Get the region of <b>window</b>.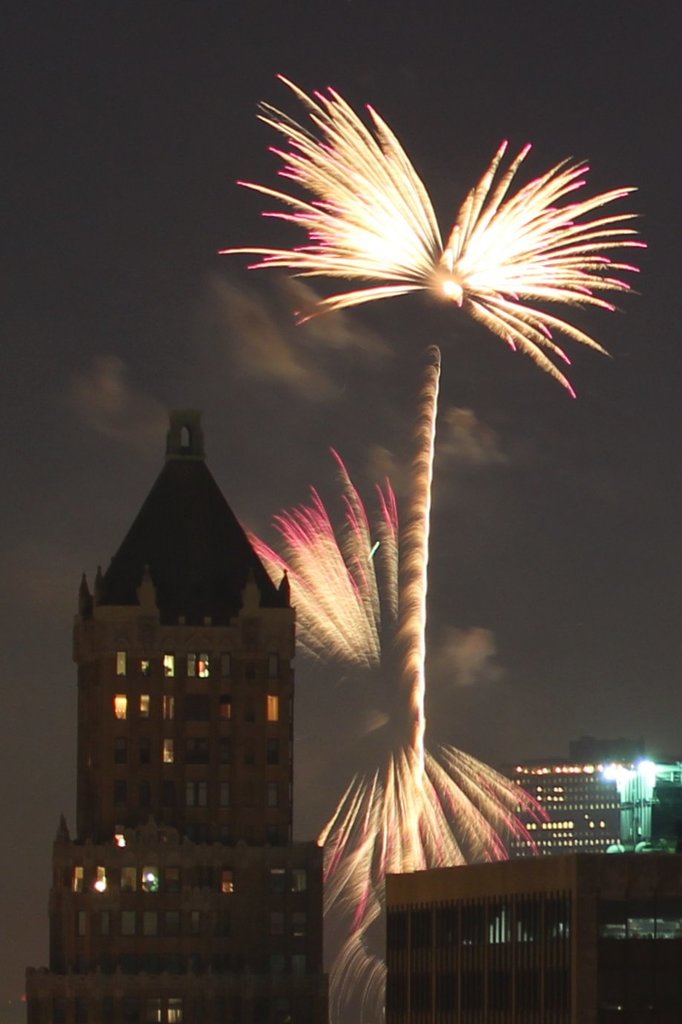
162 780 174 806.
